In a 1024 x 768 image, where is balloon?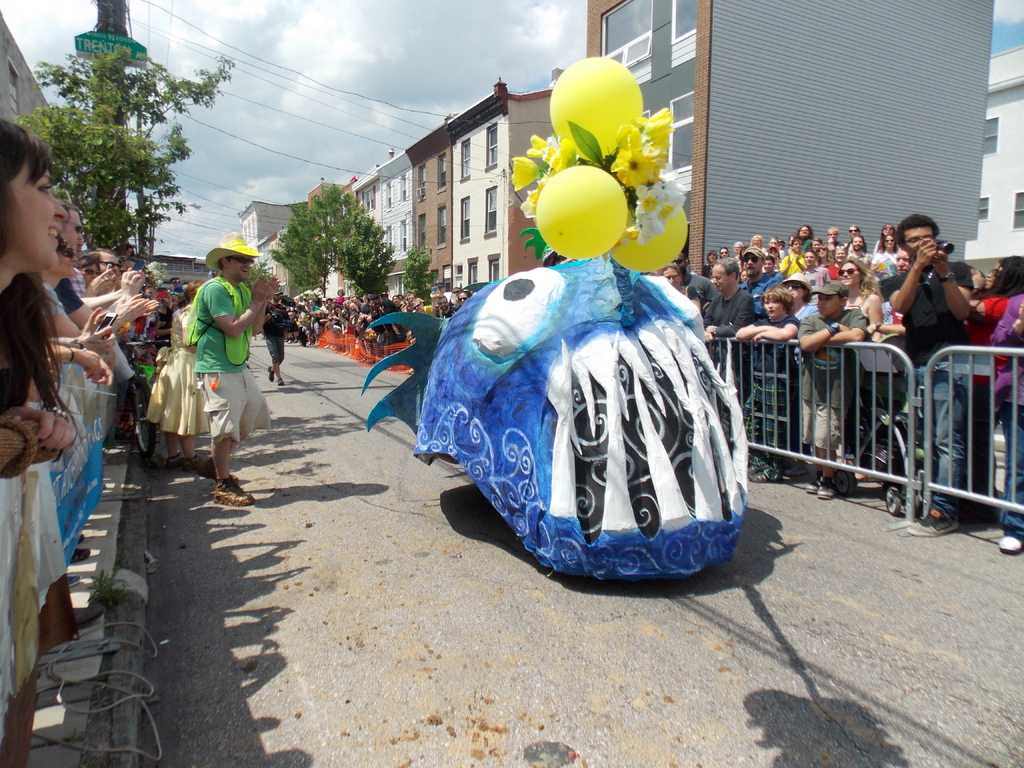
rect(547, 53, 645, 161).
